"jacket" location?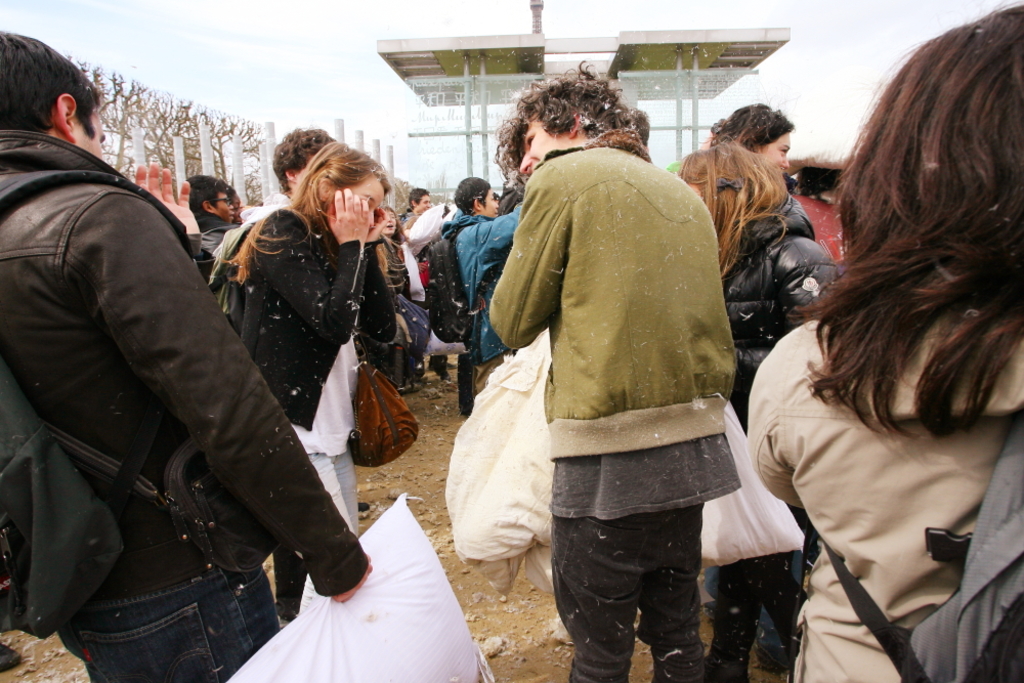
(481, 125, 739, 431)
